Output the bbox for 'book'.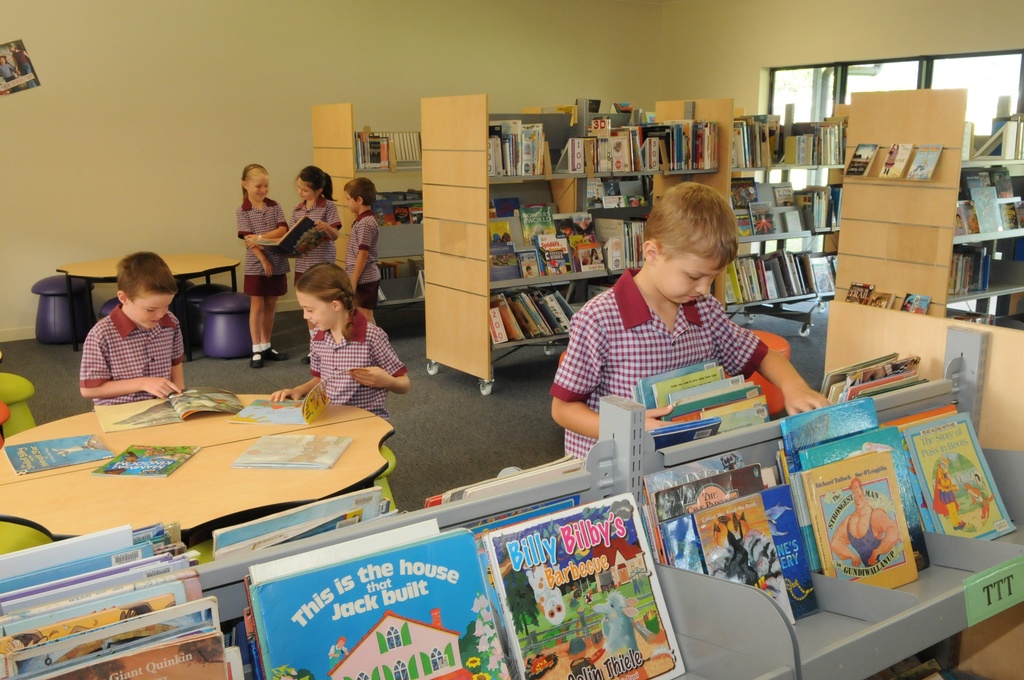
{"x1": 93, "y1": 387, "x2": 243, "y2": 434}.
